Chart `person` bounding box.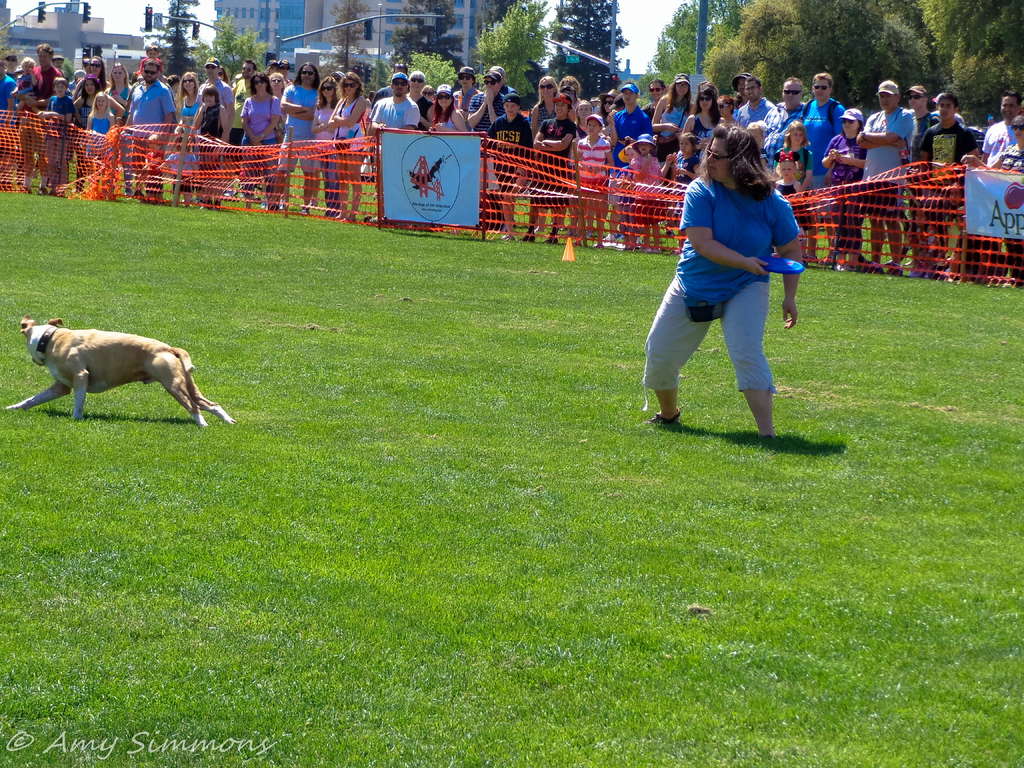
Charted: <box>866,74,911,177</box>.
